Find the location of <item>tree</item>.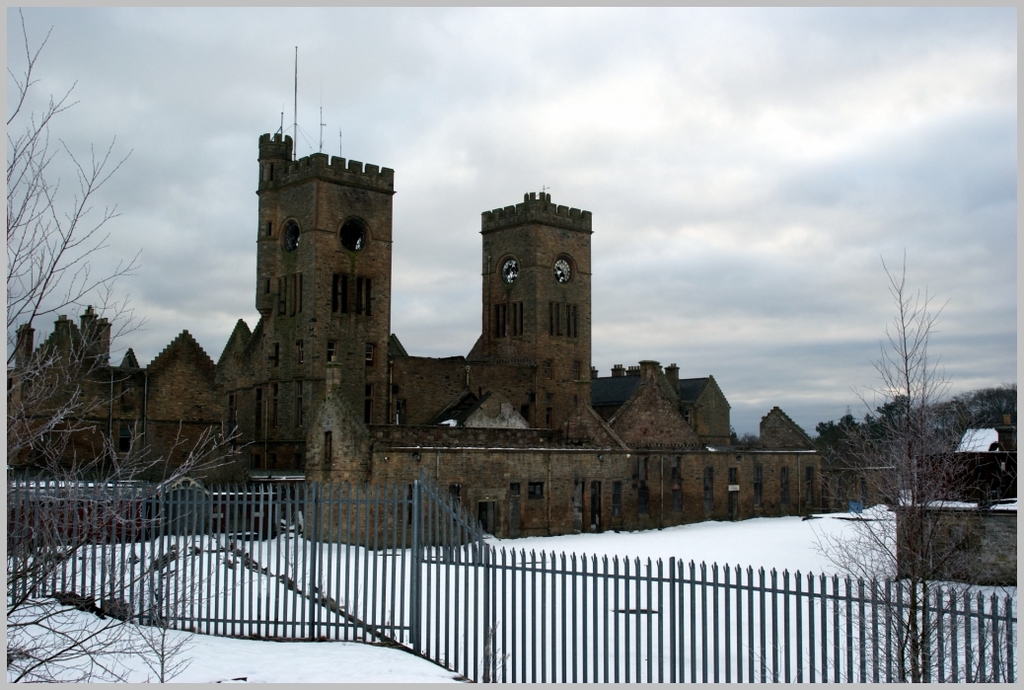
Location: x1=839, y1=238, x2=958, y2=501.
